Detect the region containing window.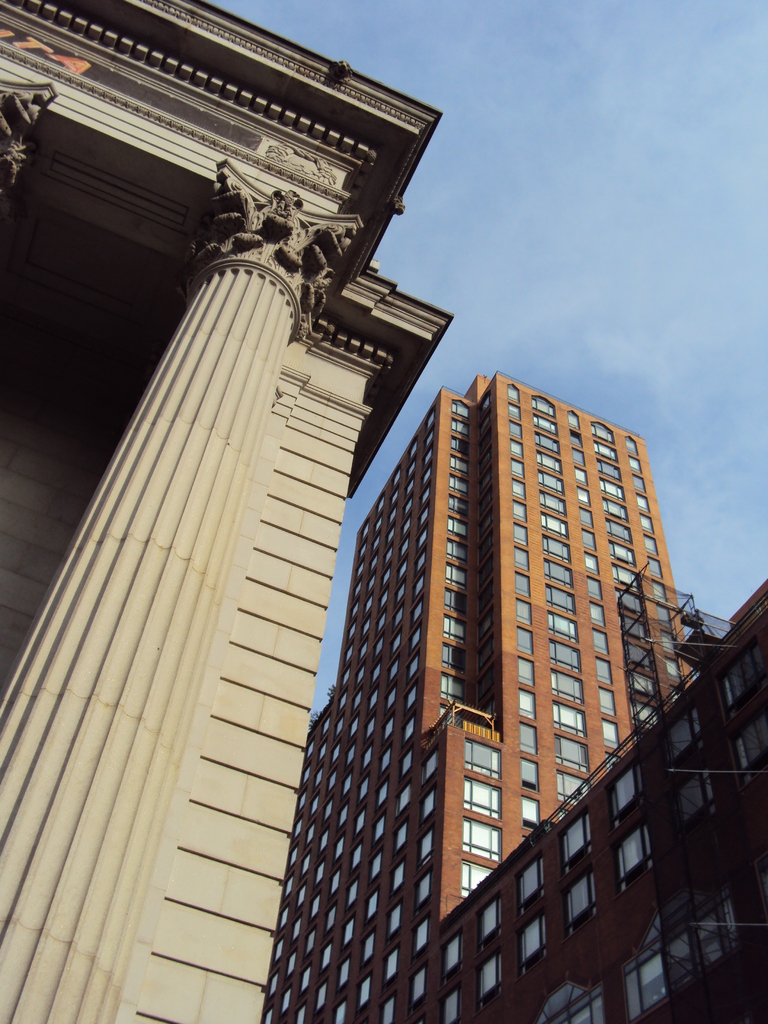
crop(593, 417, 609, 447).
